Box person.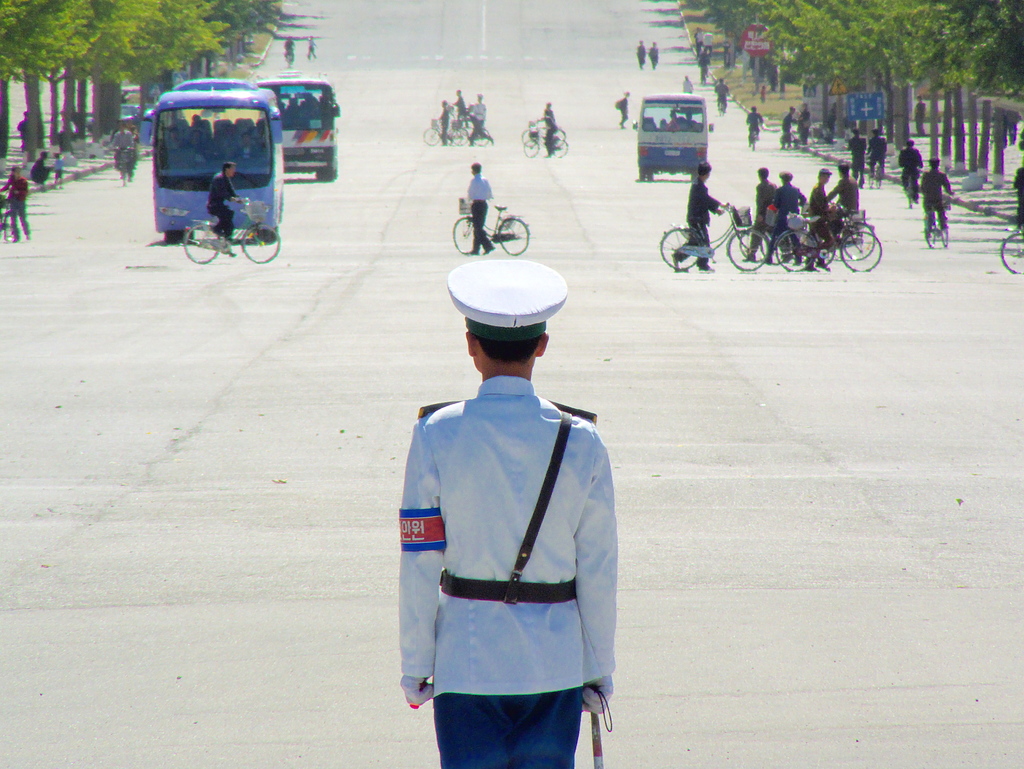
308/35/317/57.
